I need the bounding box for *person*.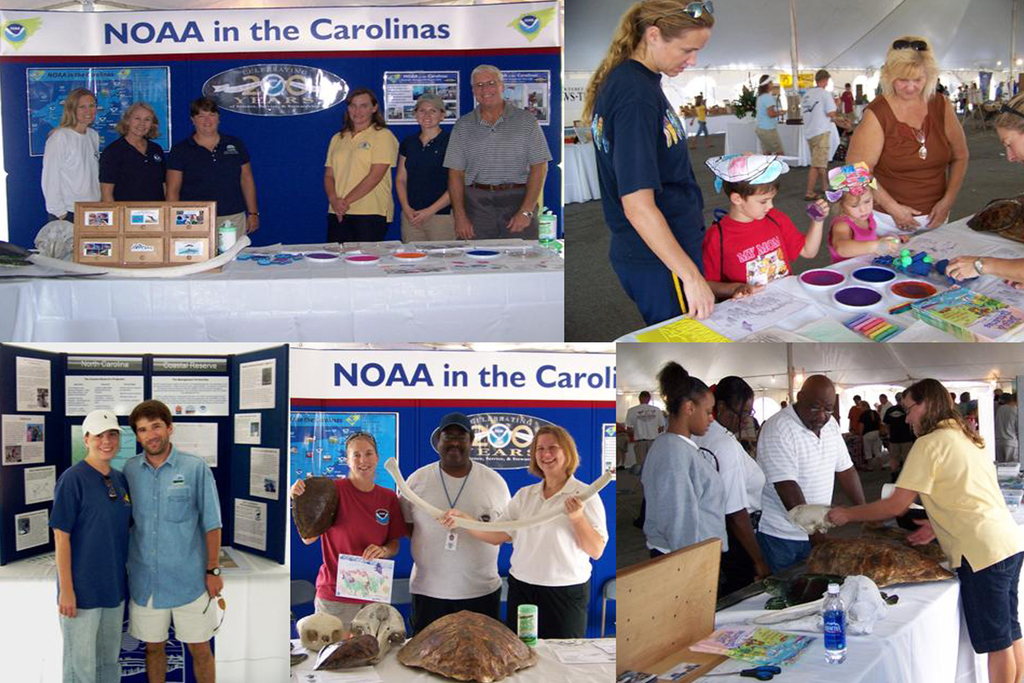
Here it is: [left=49, top=413, right=123, bottom=682].
